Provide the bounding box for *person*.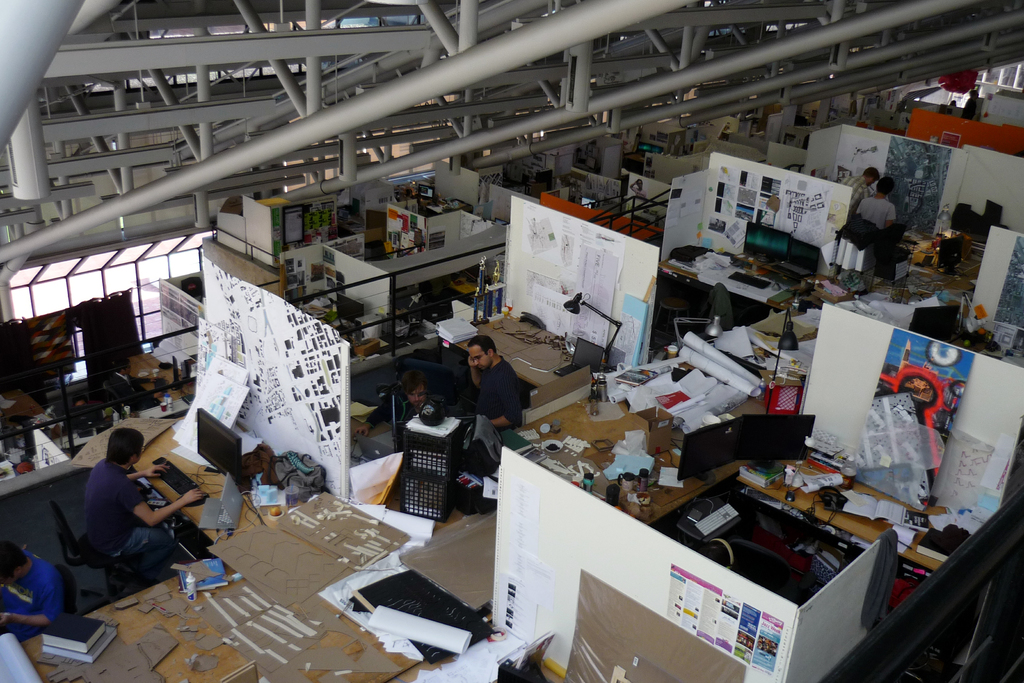
(x1=0, y1=539, x2=76, y2=629).
